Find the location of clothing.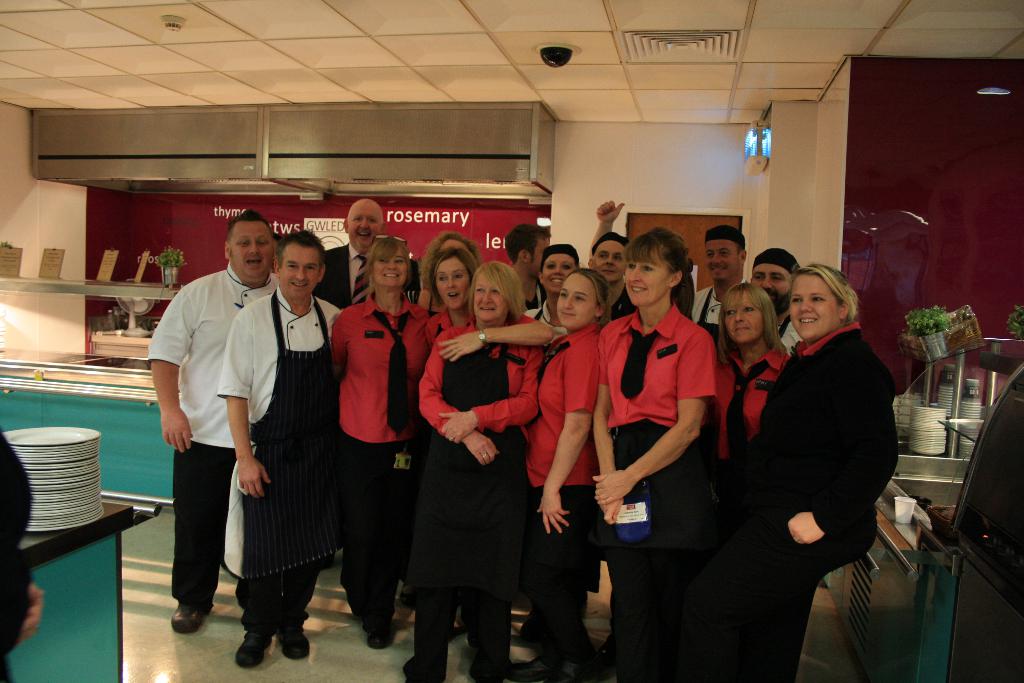
Location: BBox(0, 425, 38, 682).
